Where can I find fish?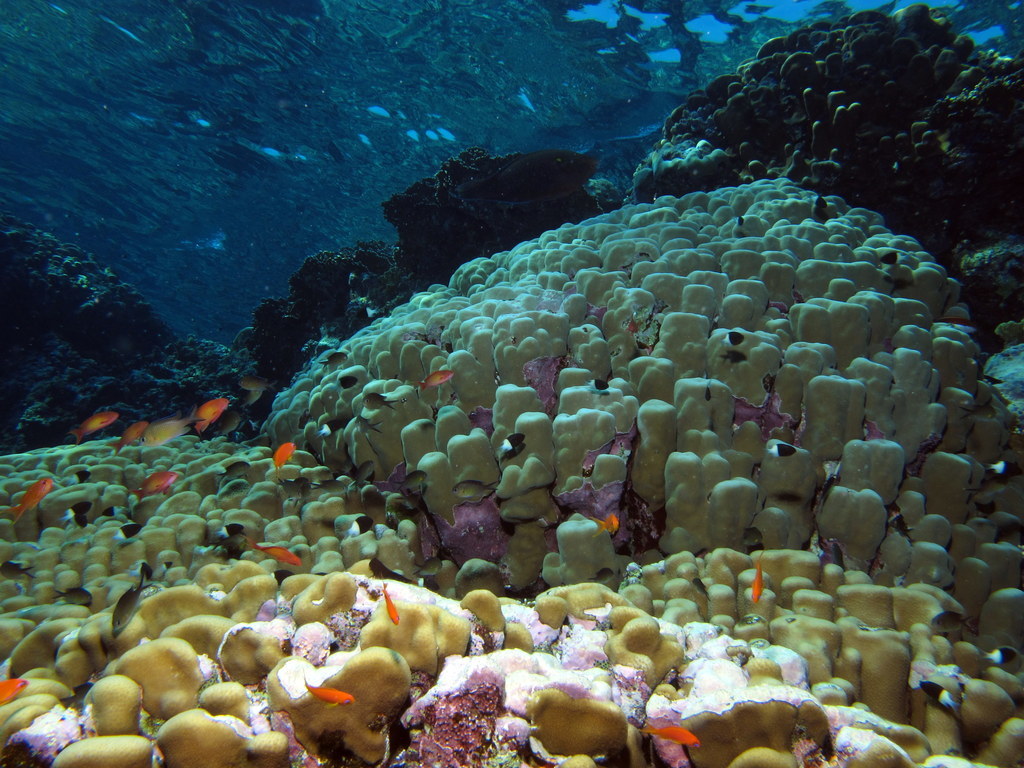
You can find it at 207 535 246 558.
